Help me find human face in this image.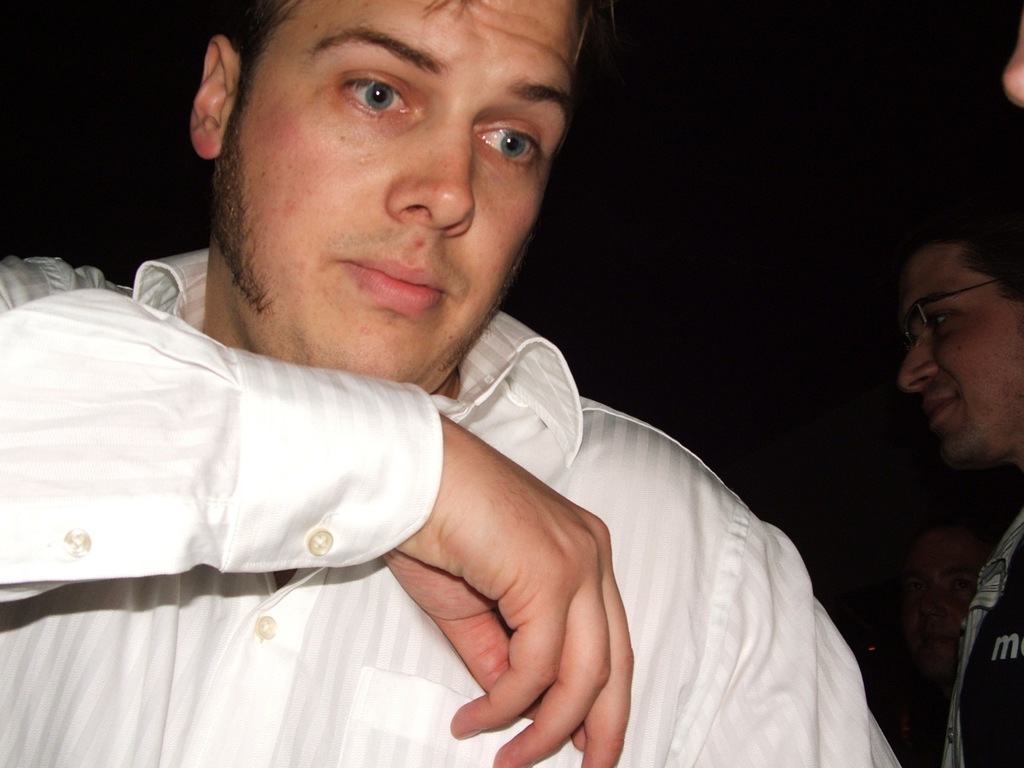
Found it: detection(230, 0, 576, 386).
